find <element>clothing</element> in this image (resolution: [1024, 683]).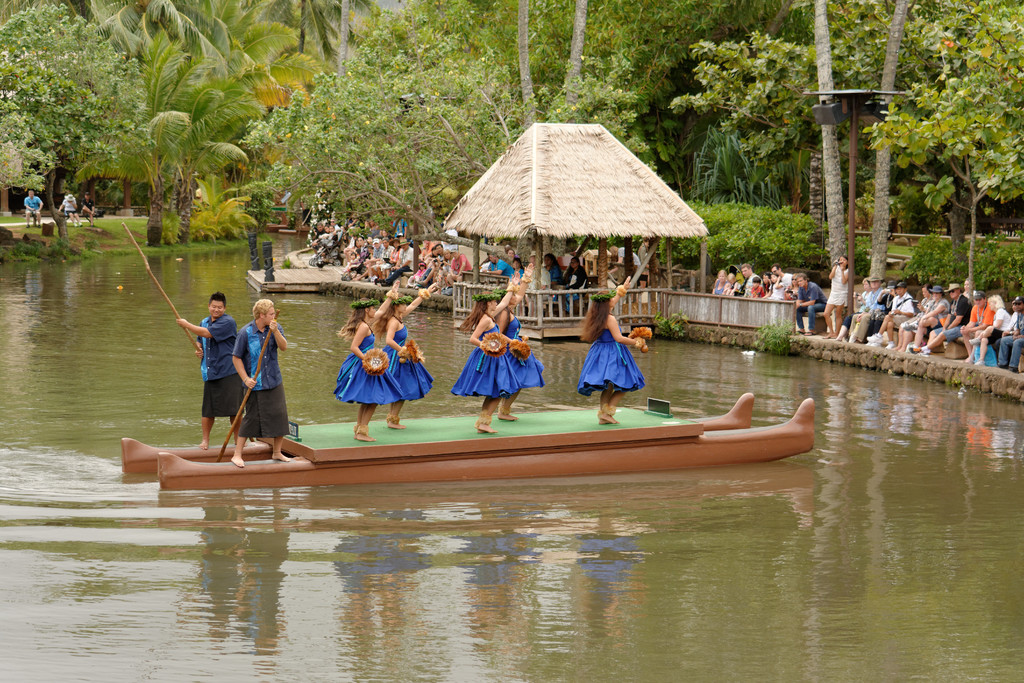
(x1=197, y1=309, x2=240, y2=418).
